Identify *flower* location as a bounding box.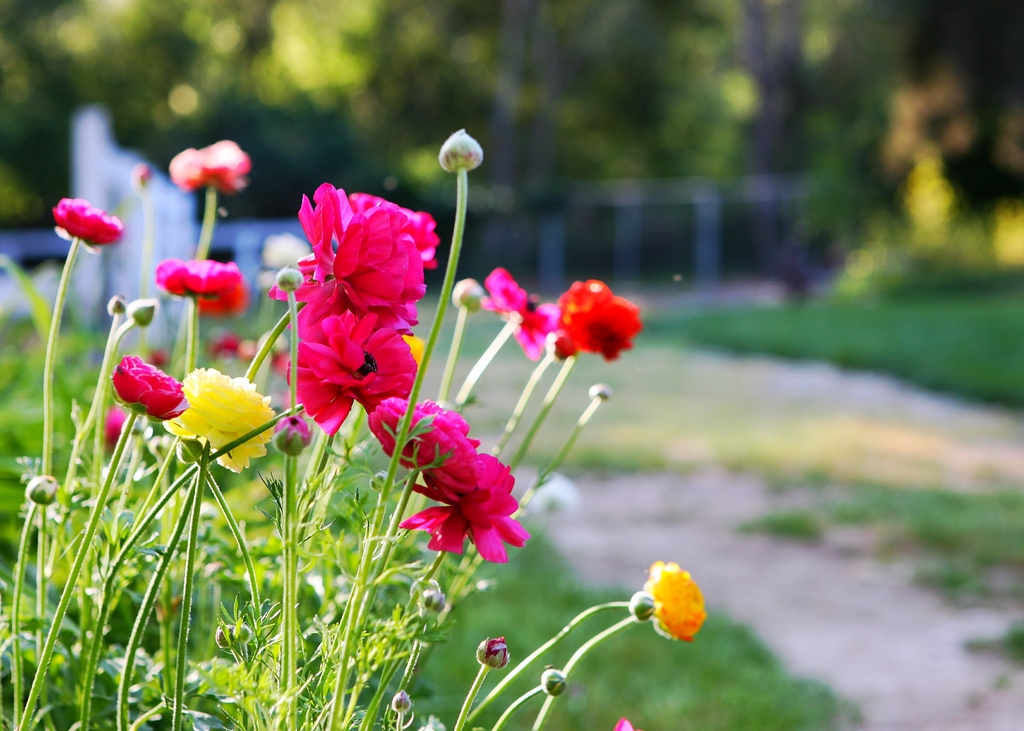
(483,262,560,361).
